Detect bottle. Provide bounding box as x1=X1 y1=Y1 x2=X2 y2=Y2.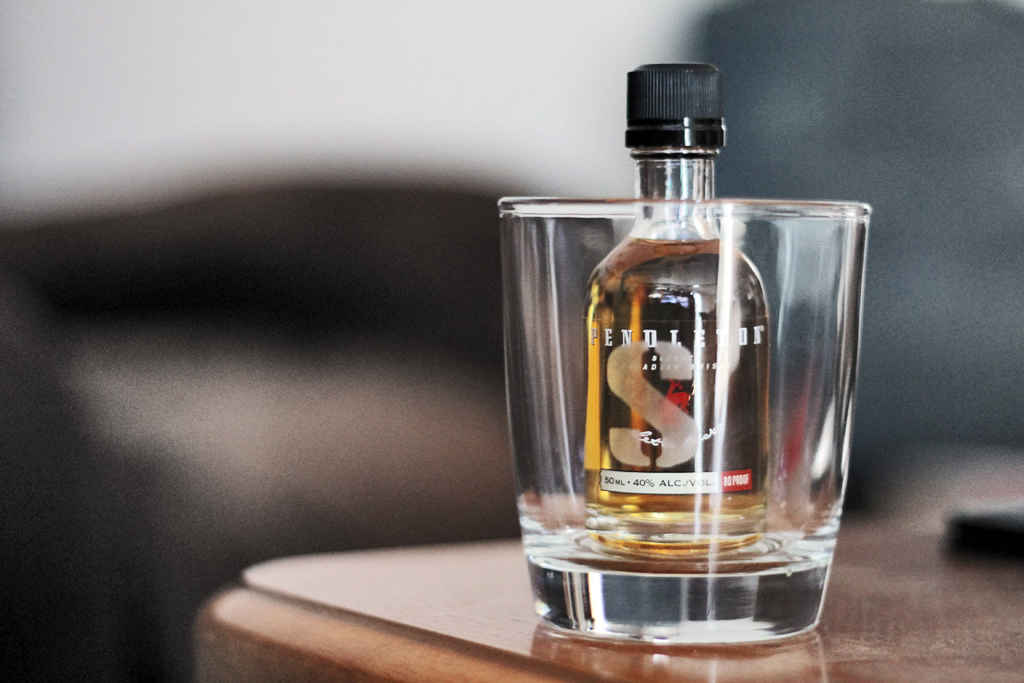
x1=503 y1=82 x2=851 y2=631.
